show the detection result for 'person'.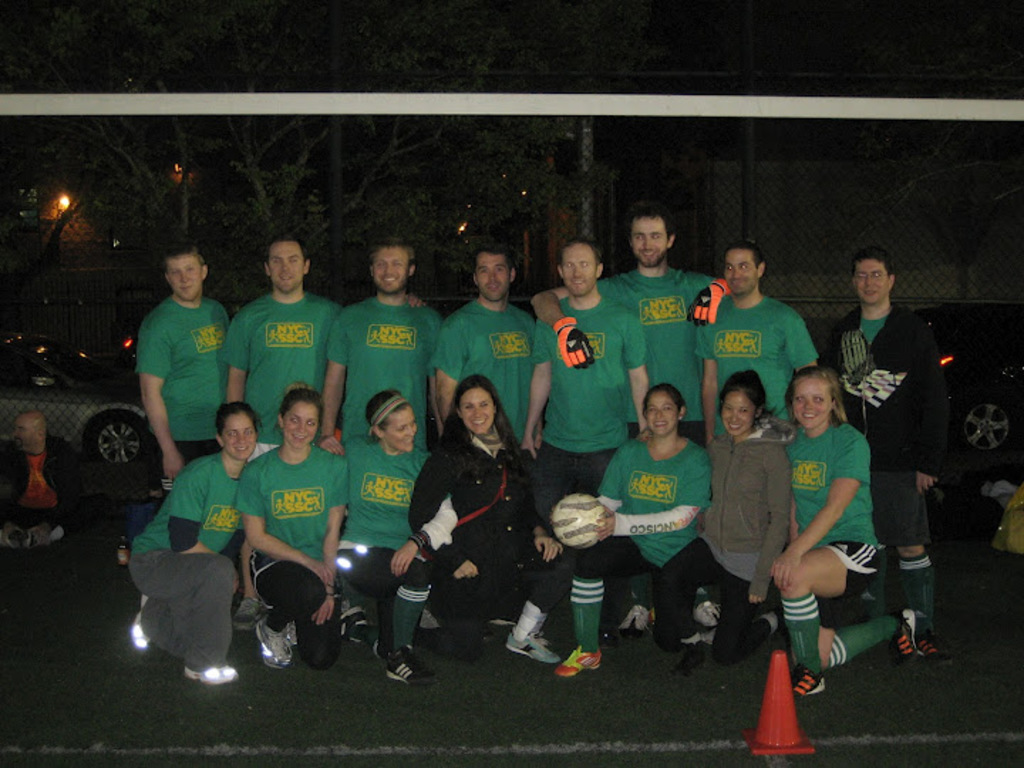
525,203,737,455.
